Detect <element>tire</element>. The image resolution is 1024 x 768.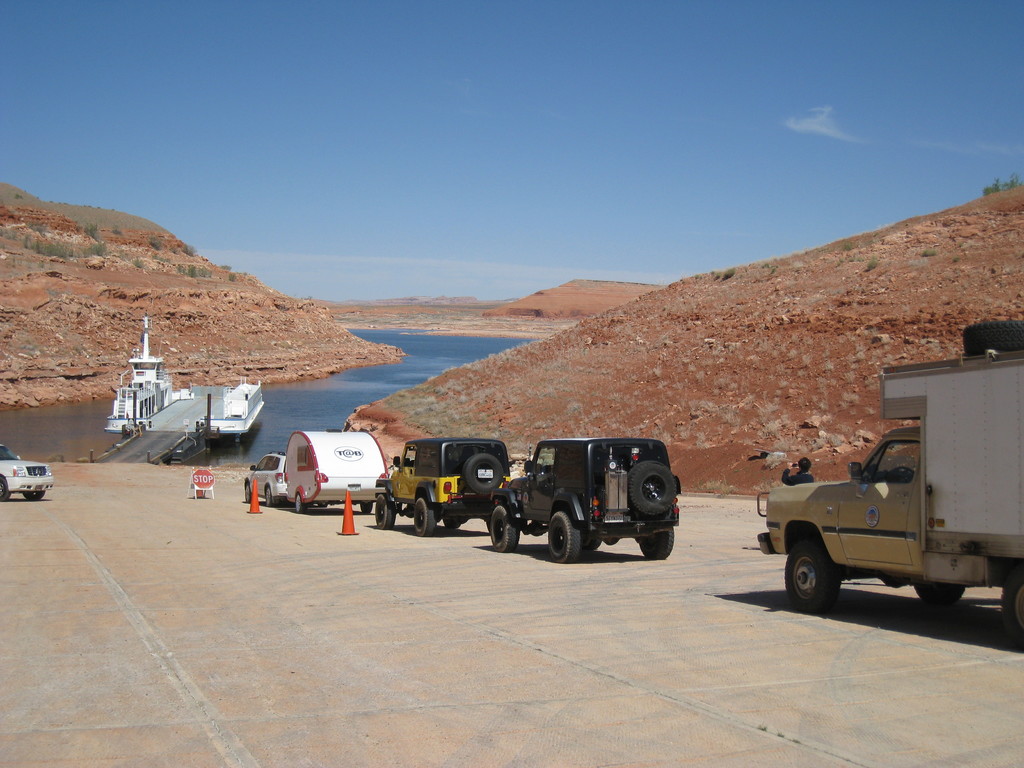
box=[491, 507, 518, 553].
